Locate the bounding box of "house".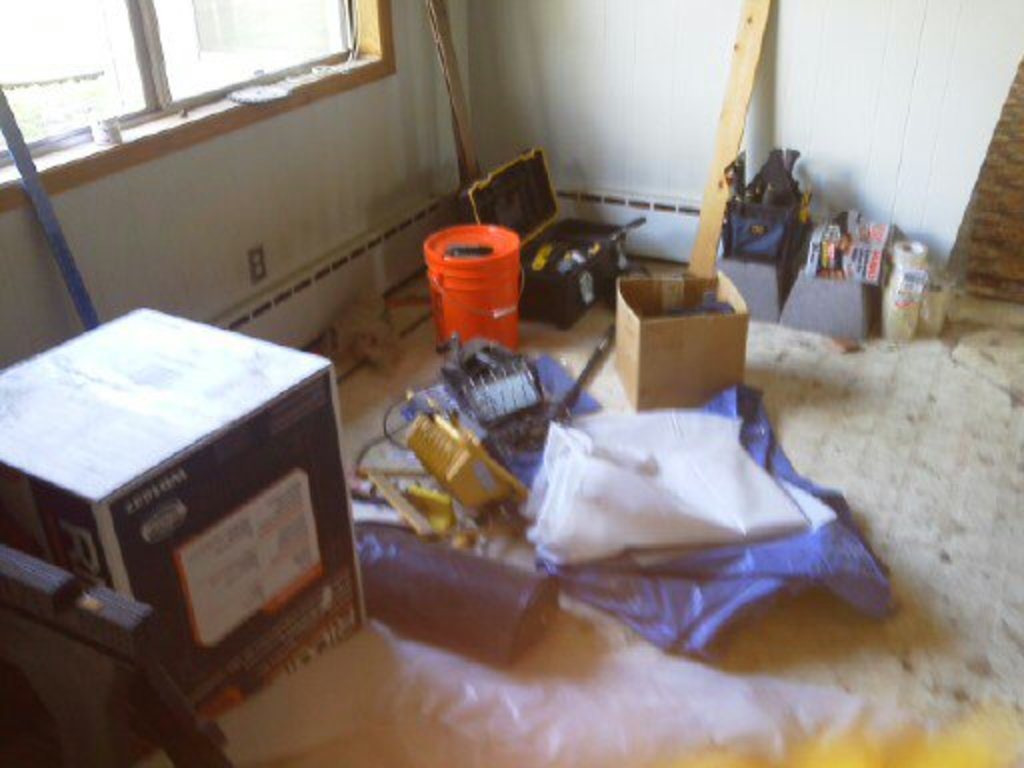
Bounding box: rect(0, 0, 1022, 766).
